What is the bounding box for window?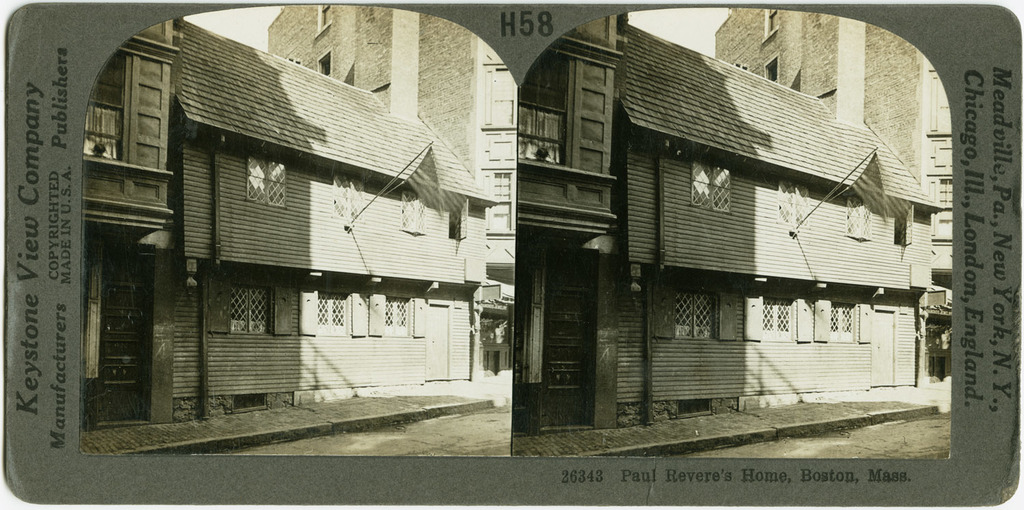
locate(383, 295, 409, 336).
